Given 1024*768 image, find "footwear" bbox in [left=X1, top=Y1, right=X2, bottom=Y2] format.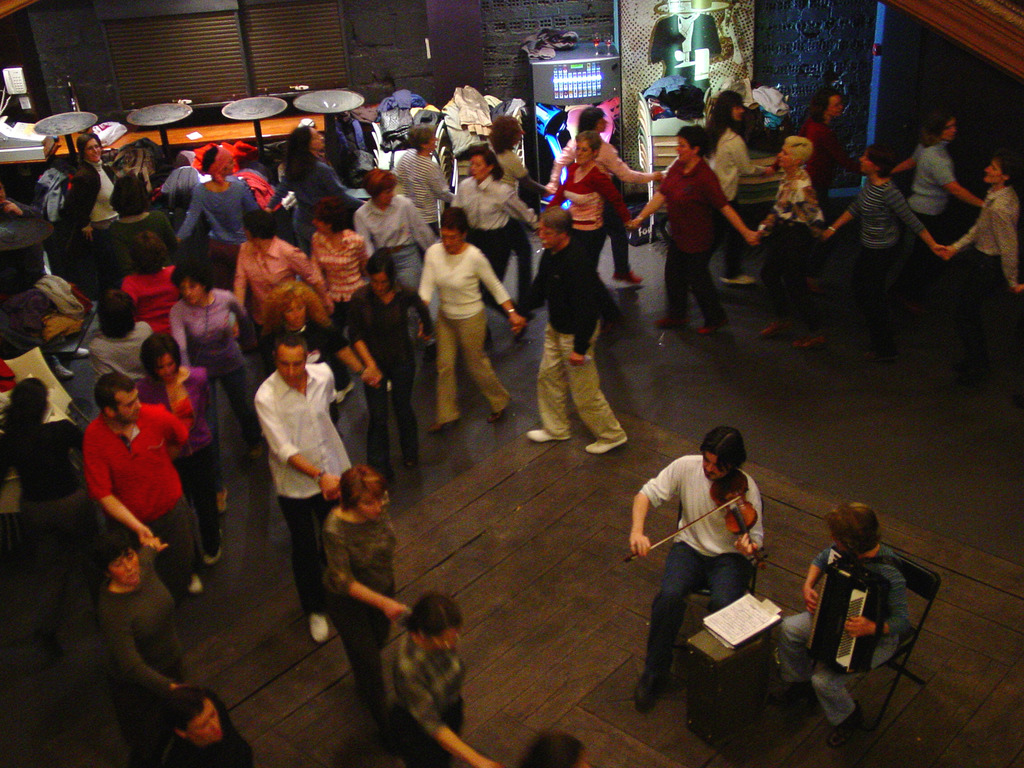
[left=307, top=611, right=332, bottom=646].
